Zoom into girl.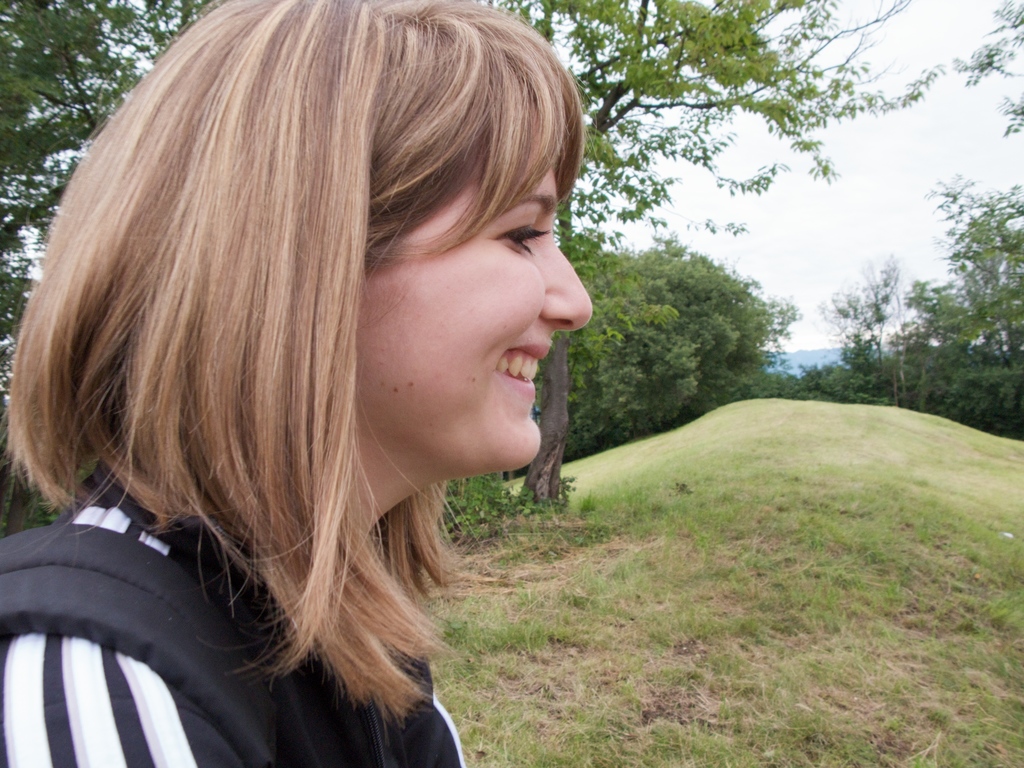
Zoom target: {"left": 0, "top": 0, "right": 593, "bottom": 767}.
